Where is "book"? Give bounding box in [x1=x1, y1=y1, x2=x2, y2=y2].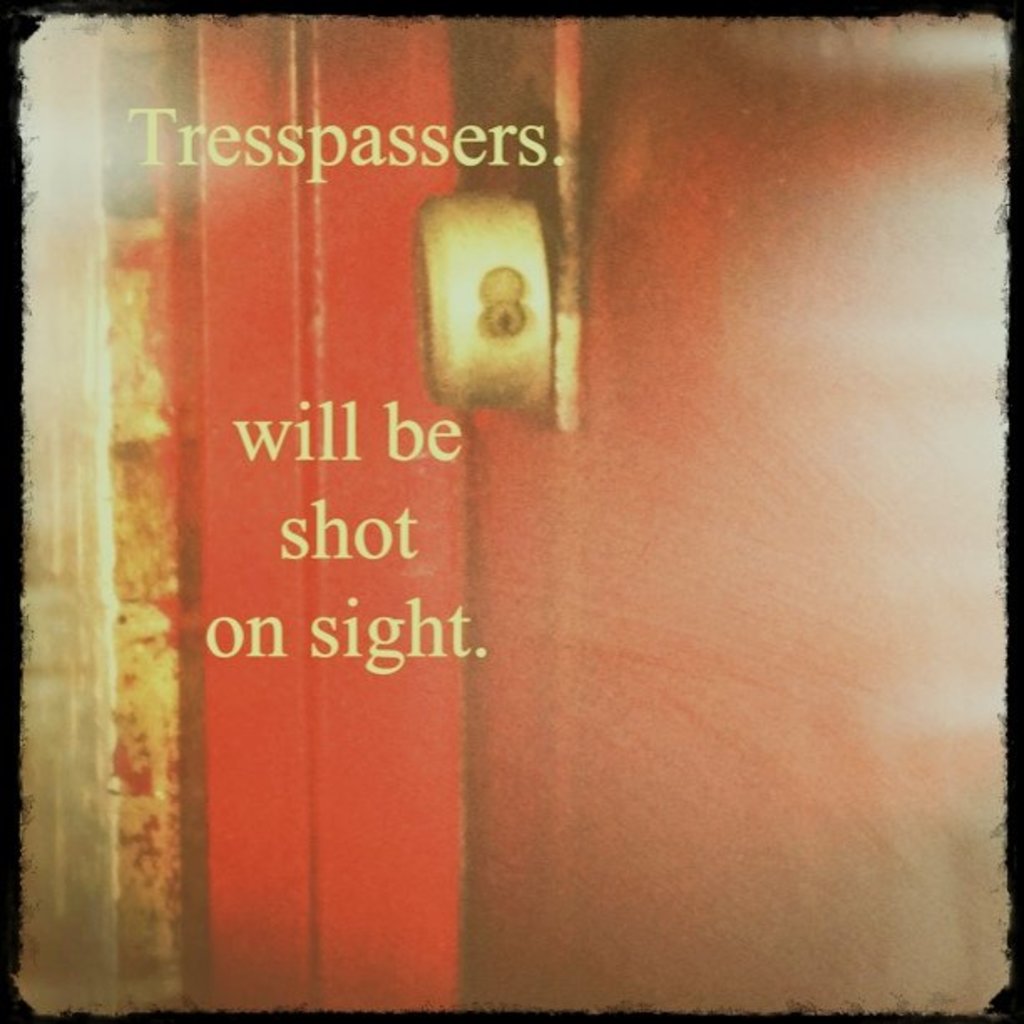
[x1=0, y1=0, x2=1014, y2=1023].
